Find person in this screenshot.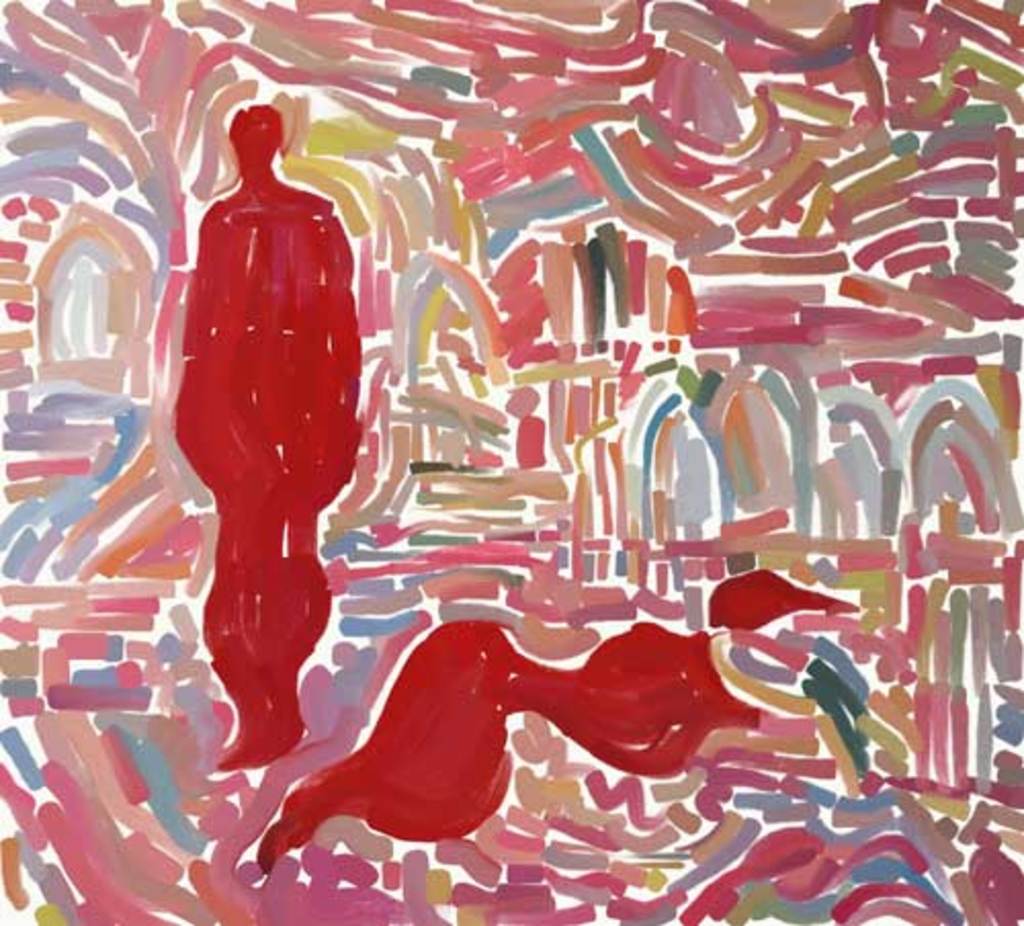
The bounding box for person is bbox=[166, 111, 362, 760].
